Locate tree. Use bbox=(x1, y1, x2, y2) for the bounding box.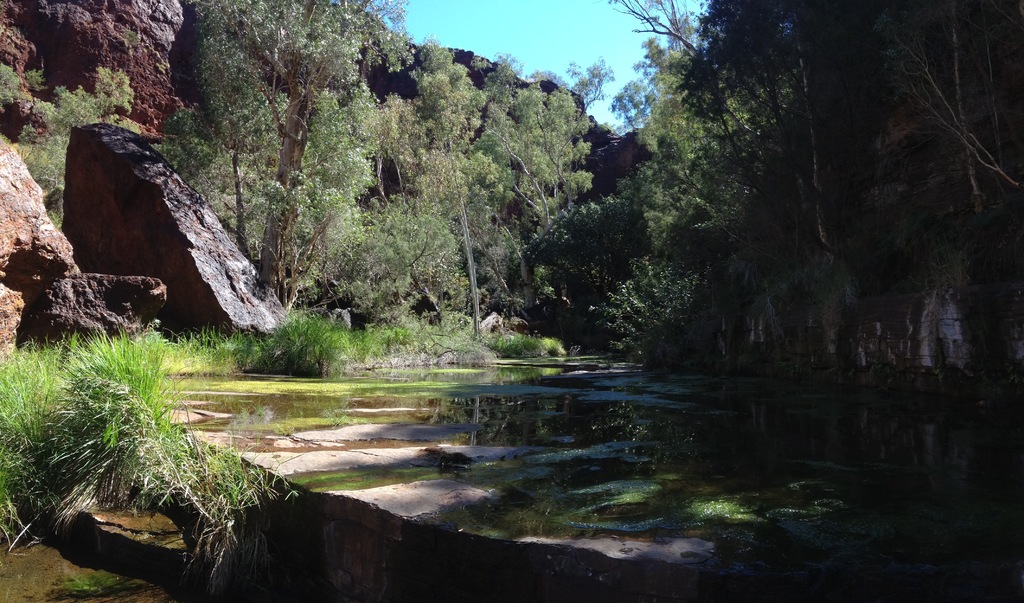
bbox=(153, 0, 410, 312).
